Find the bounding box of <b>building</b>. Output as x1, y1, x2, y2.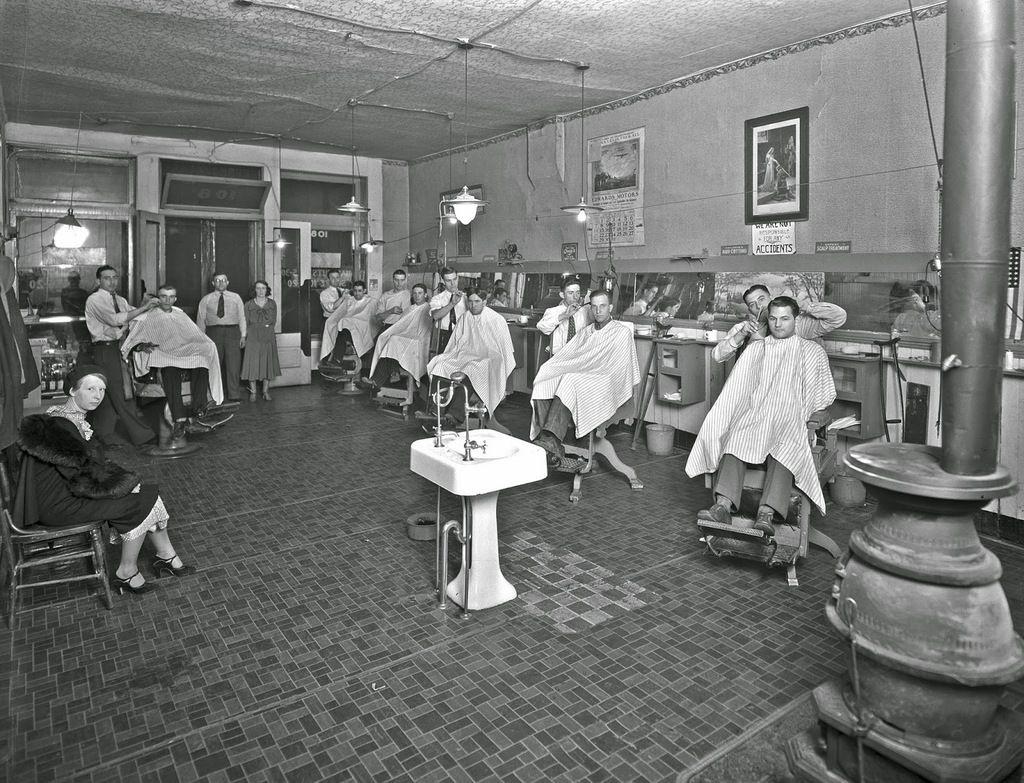
1, 0, 1023, 782.
